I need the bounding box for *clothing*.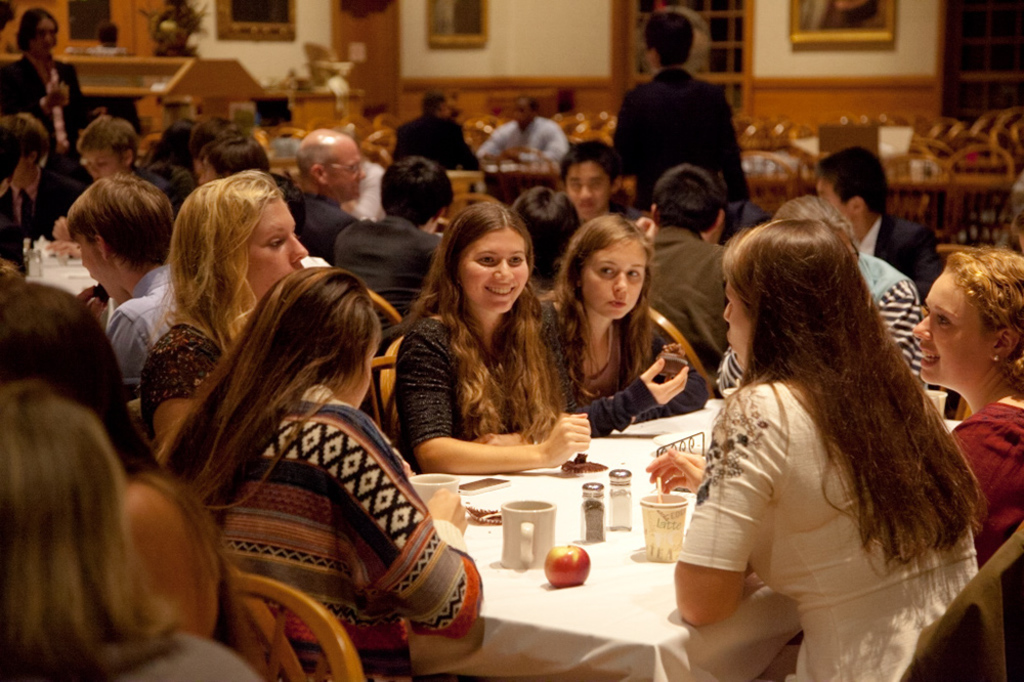
Here it is: (395, 129, 472, 170).
